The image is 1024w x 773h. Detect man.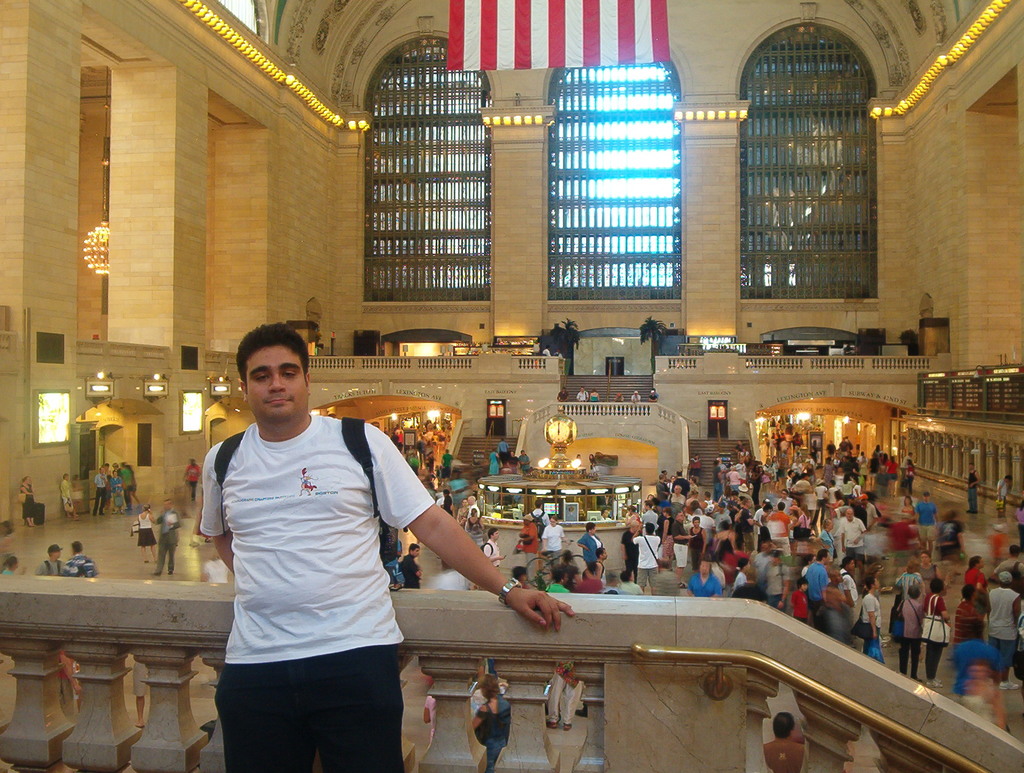
Detection: rect(753, 539, 777, 583).
